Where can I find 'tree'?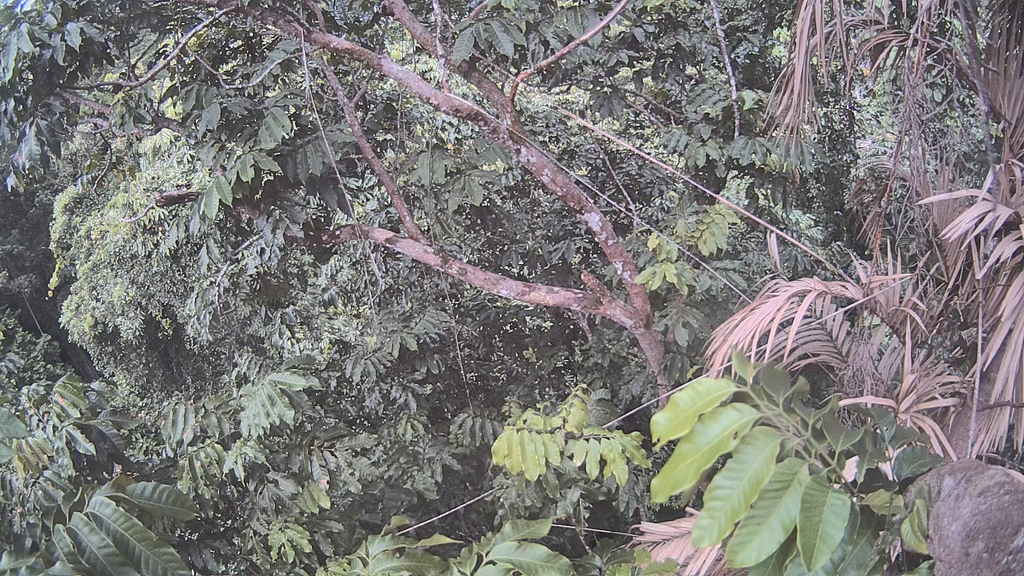
You can find it at [left=0, top=0, right=1023, bottom=575].
